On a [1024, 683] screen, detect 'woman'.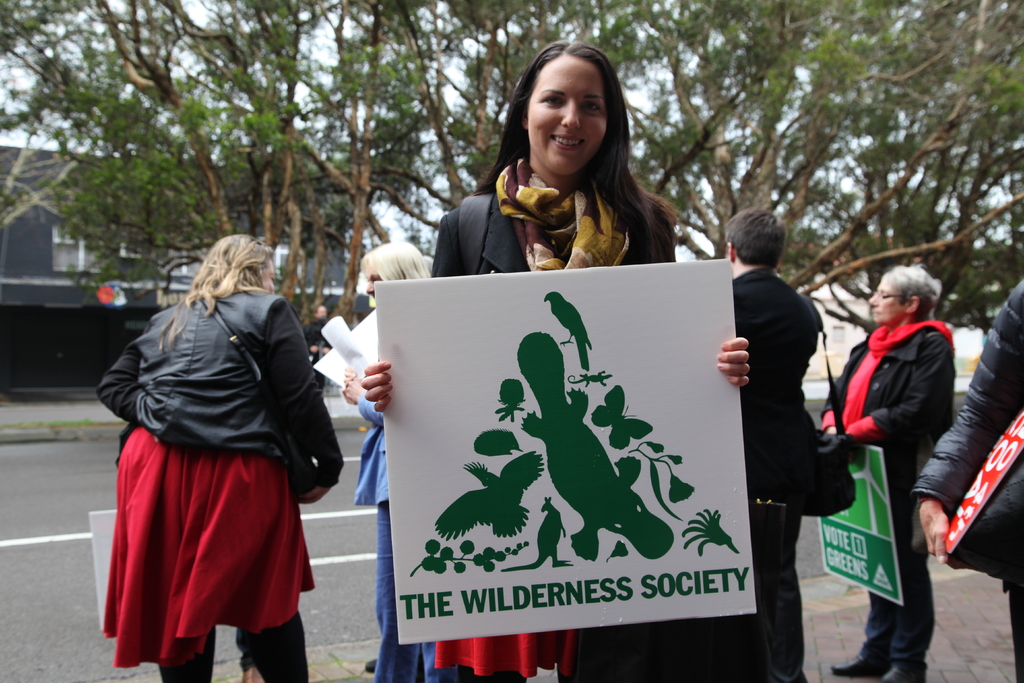
[819, 265, 955, 682].
